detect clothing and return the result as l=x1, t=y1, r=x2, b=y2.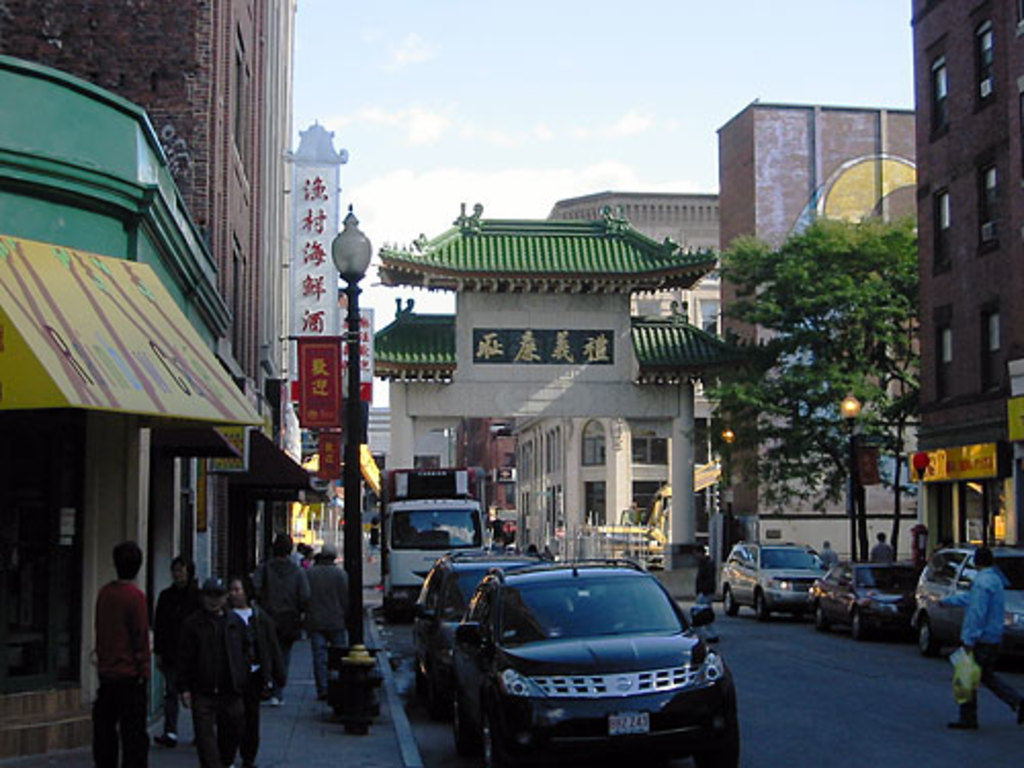
l=256, t=555, r=303, b=674.
